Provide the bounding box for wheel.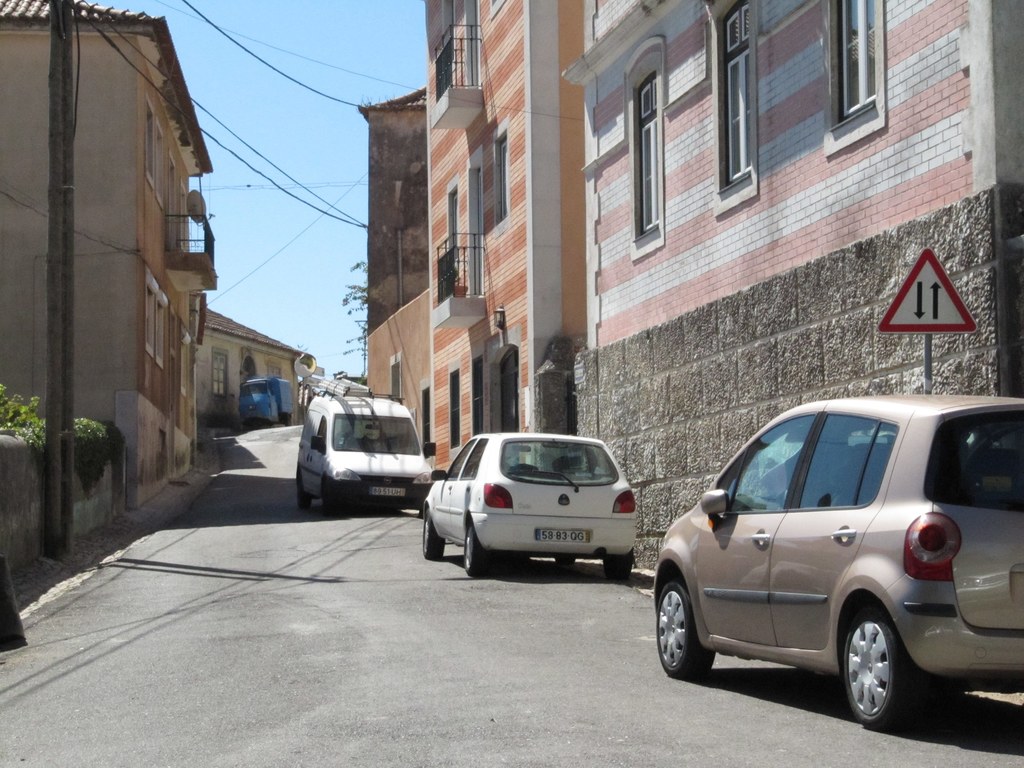
(461,525,488,579).
